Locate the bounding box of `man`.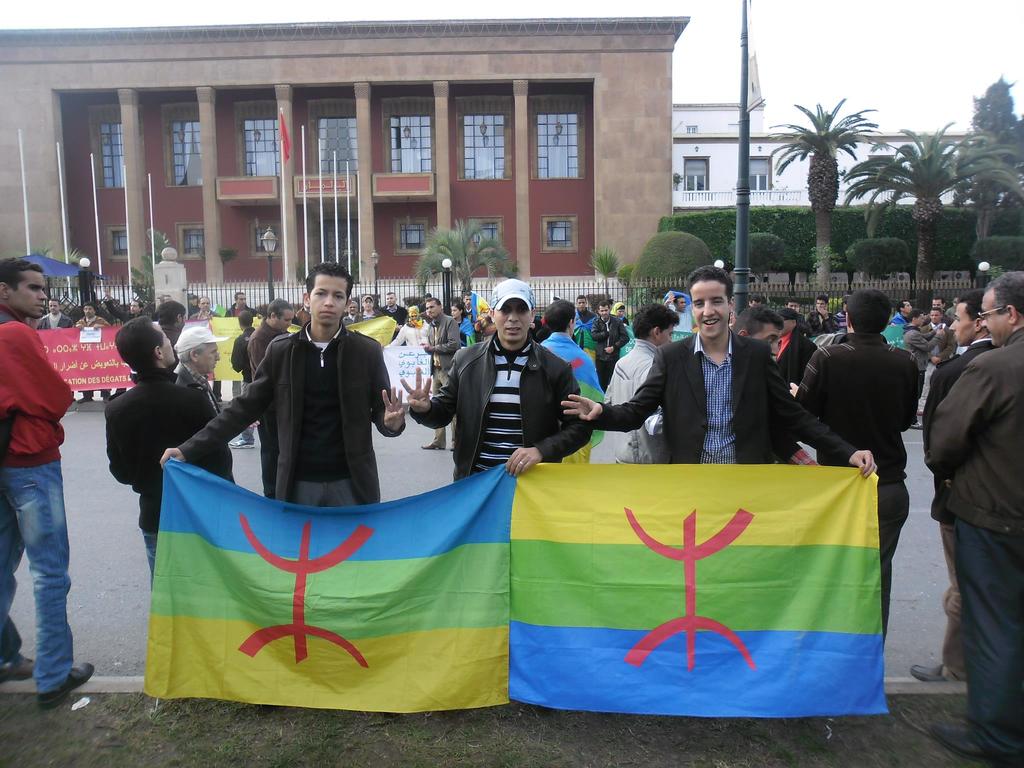
Bounding box: <box>244,297,295,379</box>.
